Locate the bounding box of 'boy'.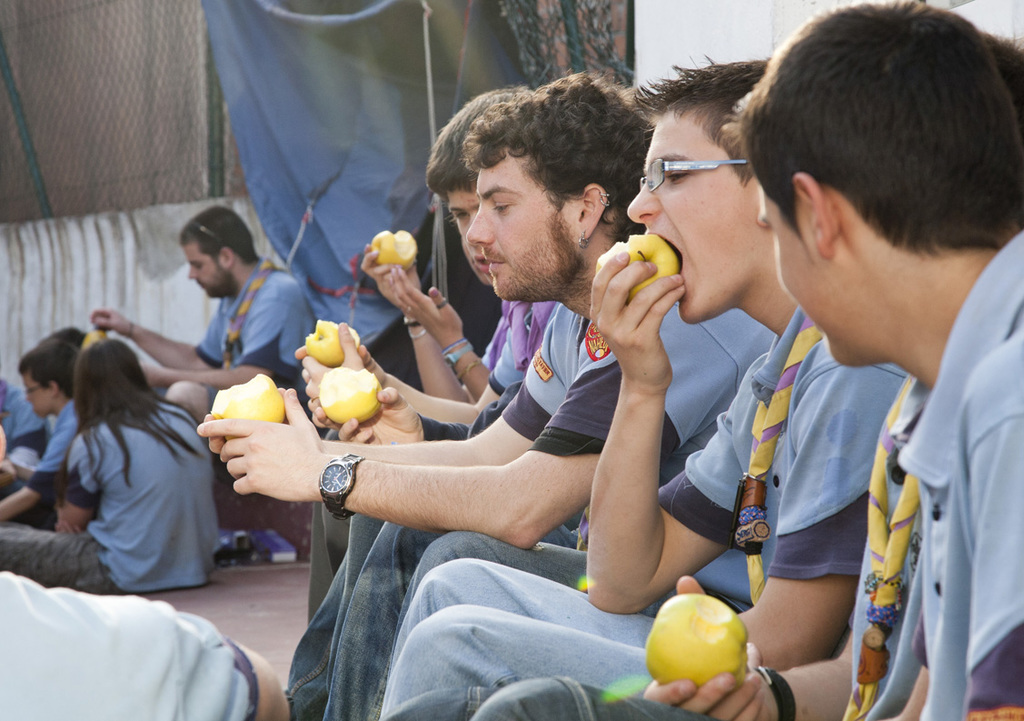
Bounding box: <box>0,335,79,531</box>.
